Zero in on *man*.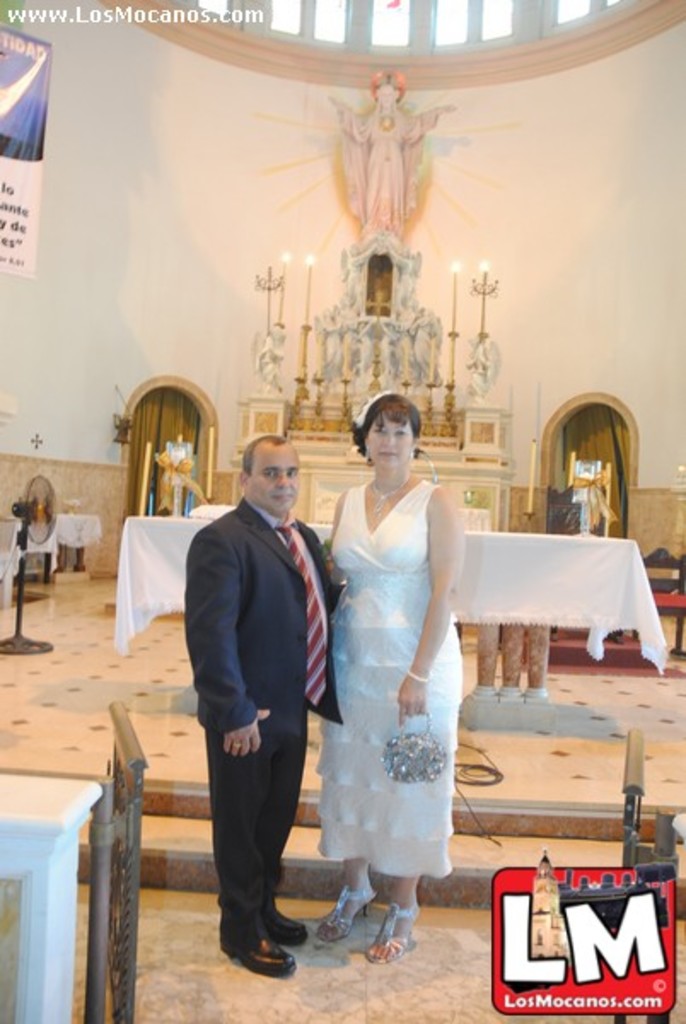
Zeroed in: detection(183, 432, 343, 976).
